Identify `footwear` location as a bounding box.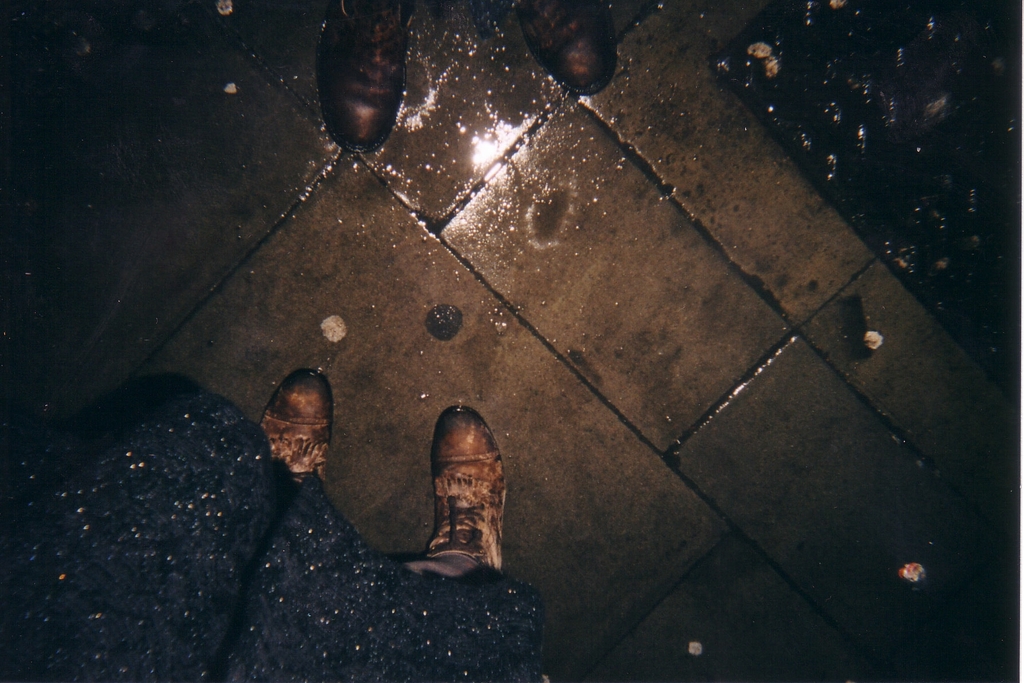
522,0,617,94.
